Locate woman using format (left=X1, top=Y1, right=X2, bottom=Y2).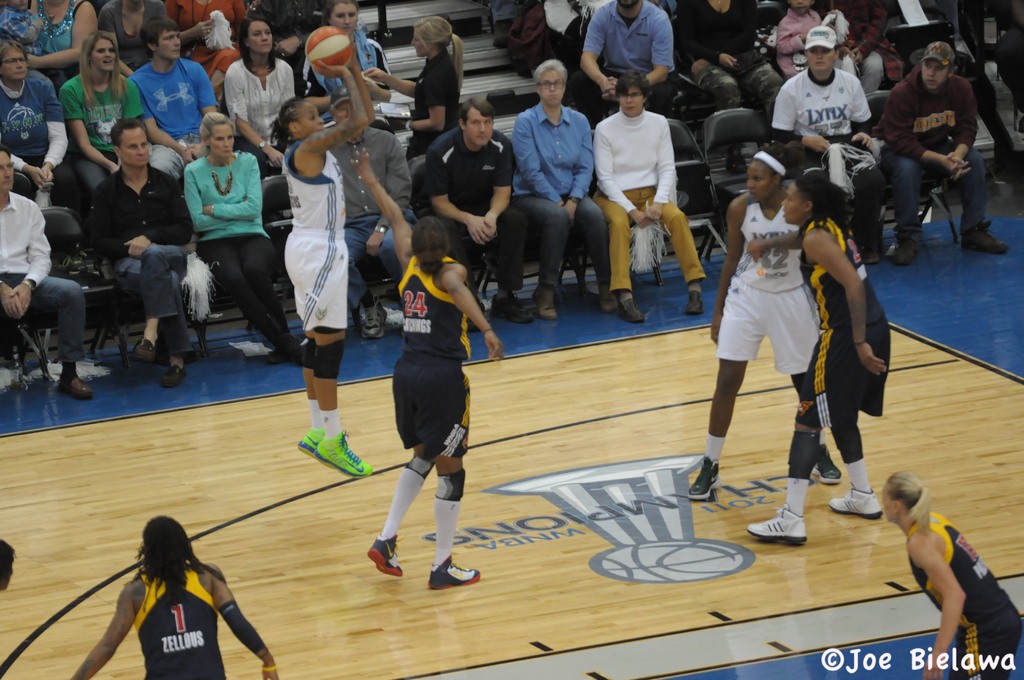
(left=0, top=0, right=102, bottom=104).
